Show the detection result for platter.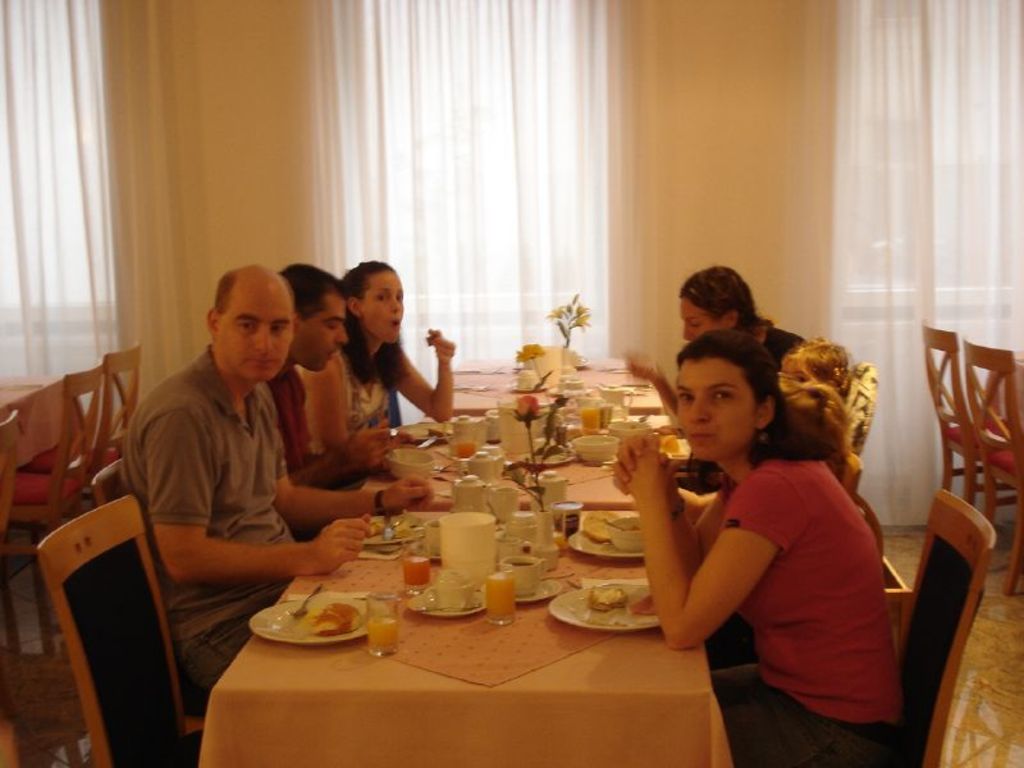
547,581,659,635.
